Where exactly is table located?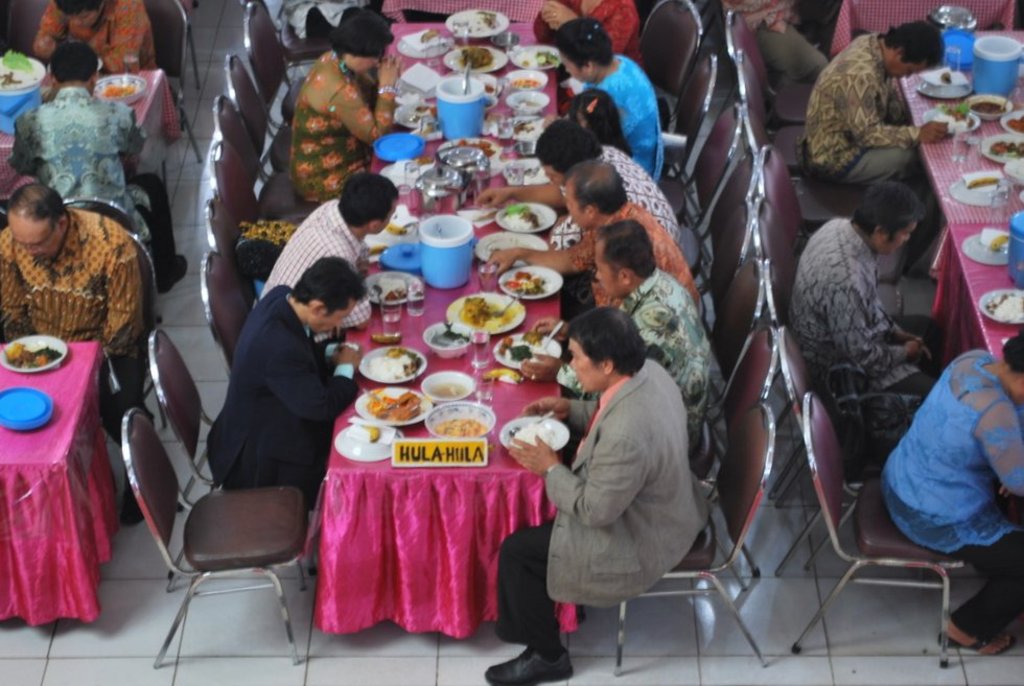
Its bounding box is rect(898, 32, 1023, 363).
